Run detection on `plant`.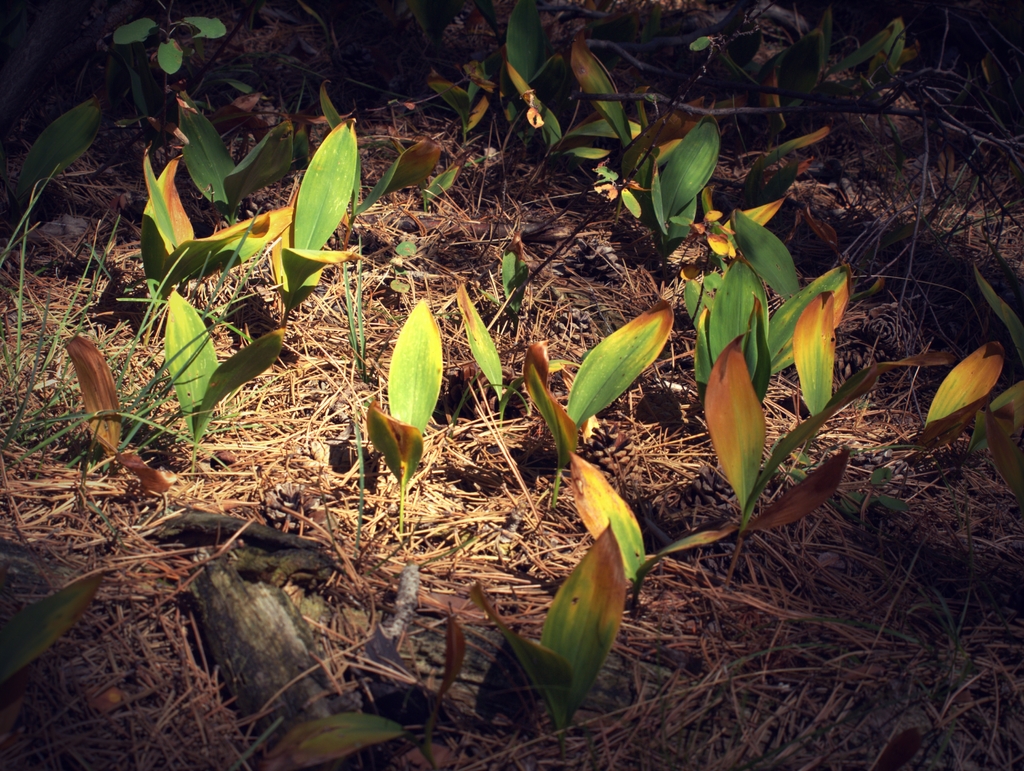
Result: [526, 300, 685, 496].
